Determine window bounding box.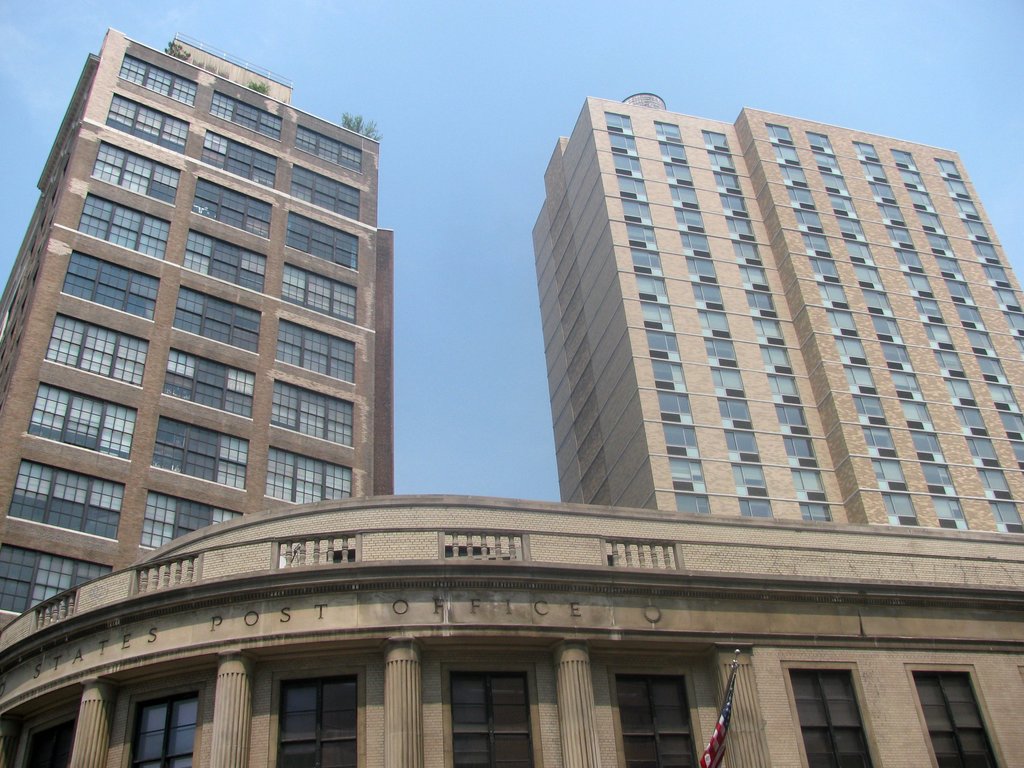
Determined: detection(964, 328, 995, 355).
